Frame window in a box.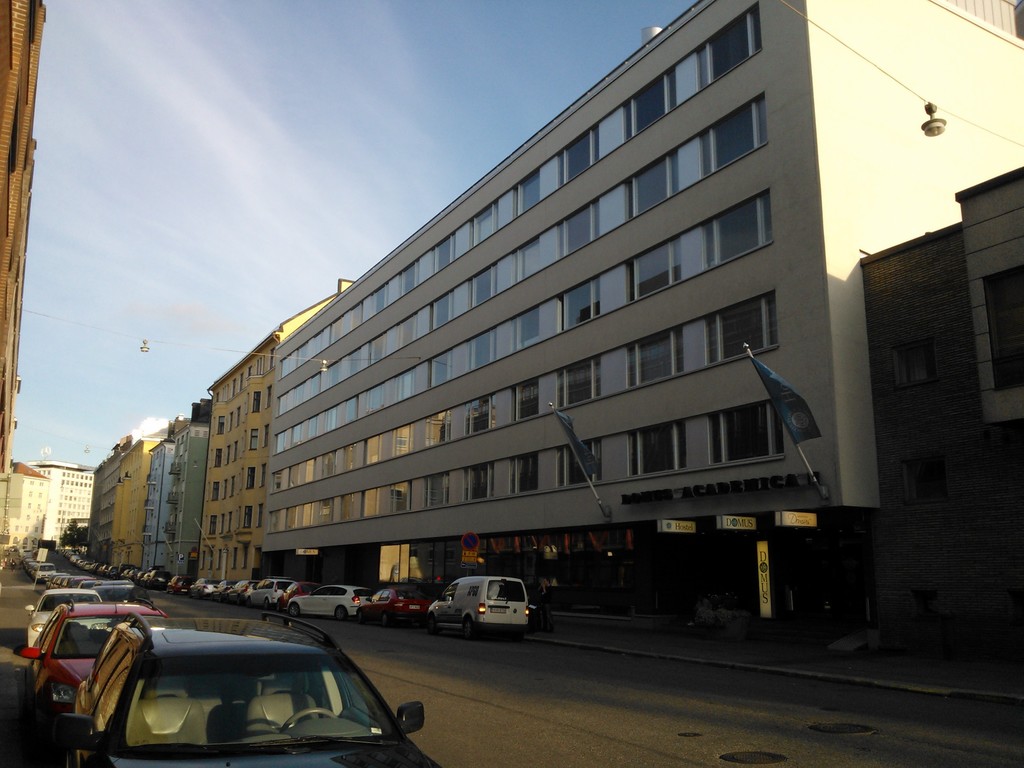
box=[349, 303, 362, 329].
